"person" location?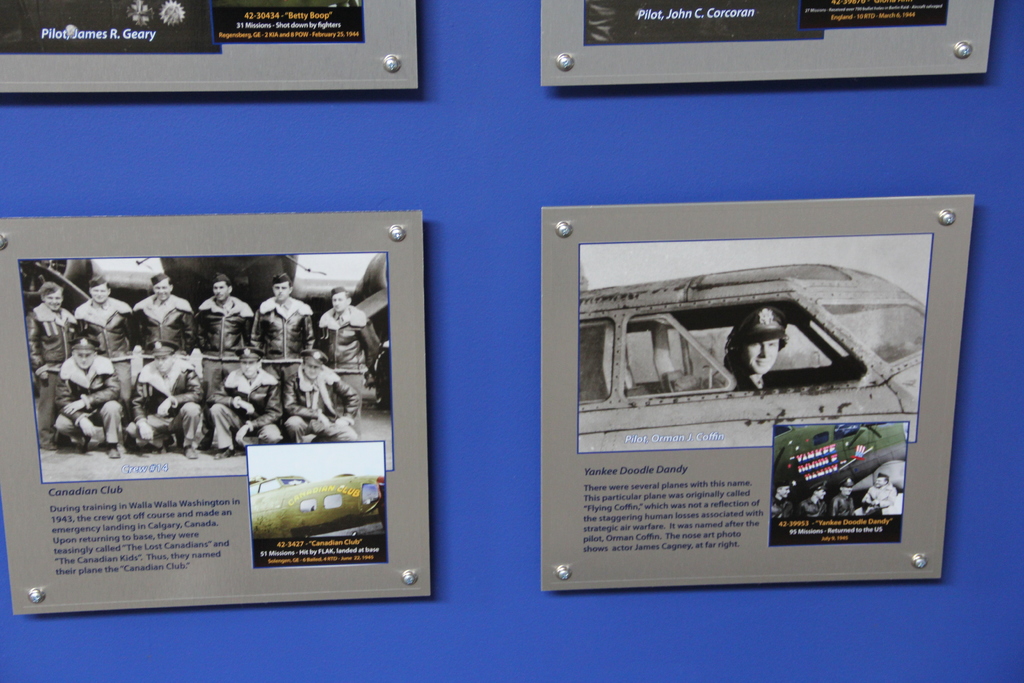
Rect(197, 272, 260, 400)
